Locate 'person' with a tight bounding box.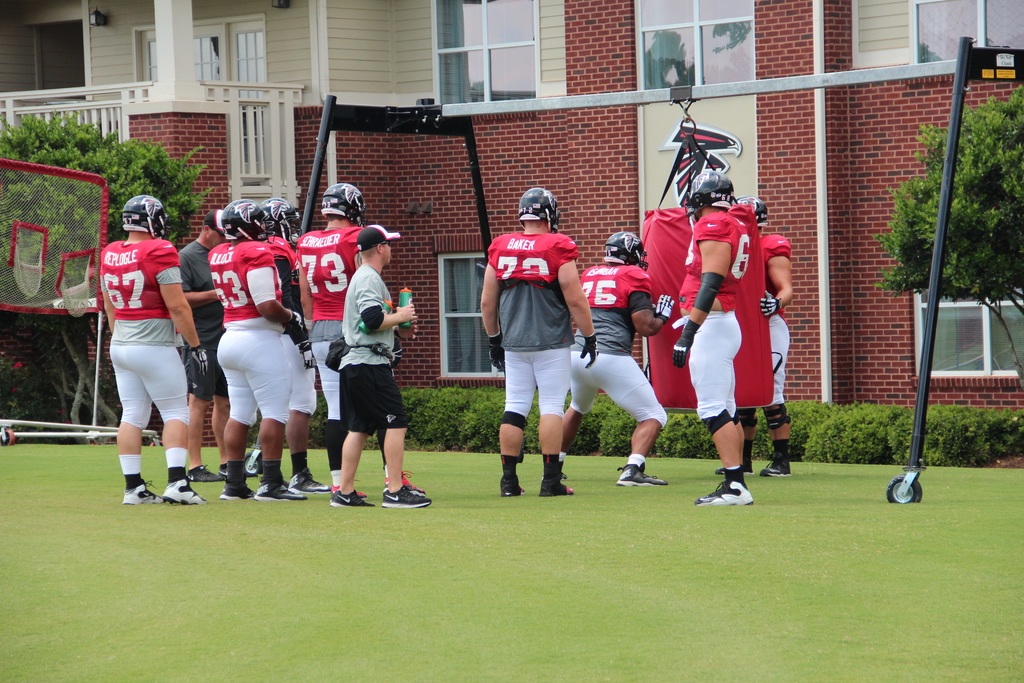
<region>168, 209, 244, 494</region>.
